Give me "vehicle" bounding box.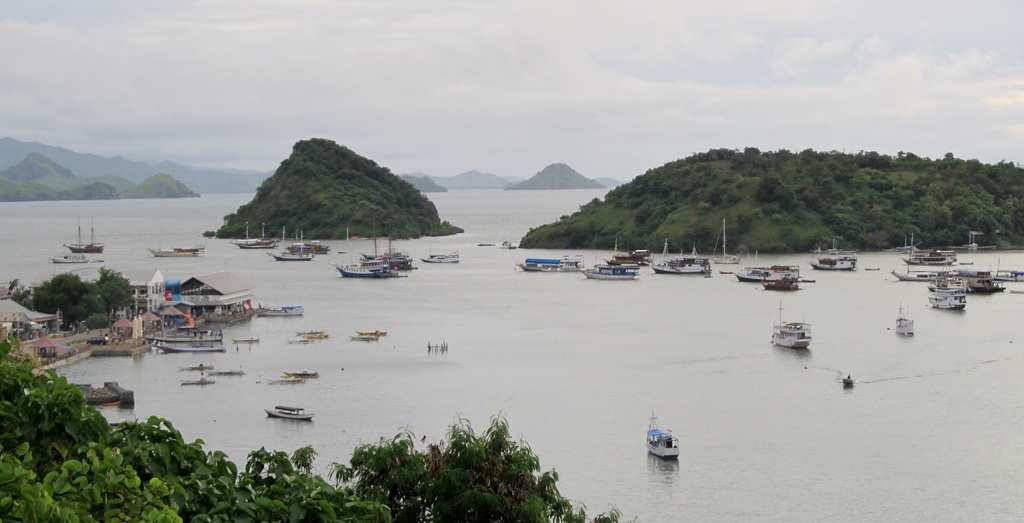
bbox=[147, 247, 204, 259].
